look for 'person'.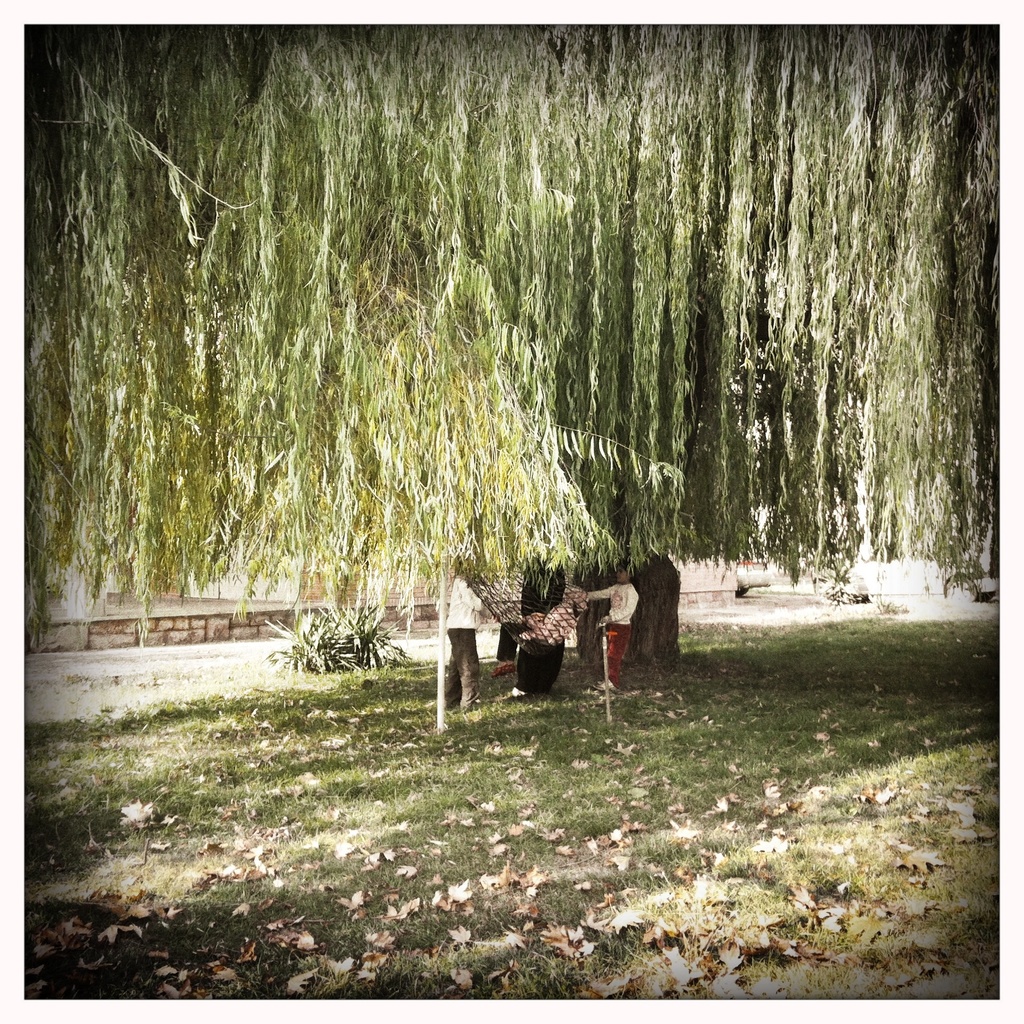
Found: bbox(443, 559, 492, 717).
